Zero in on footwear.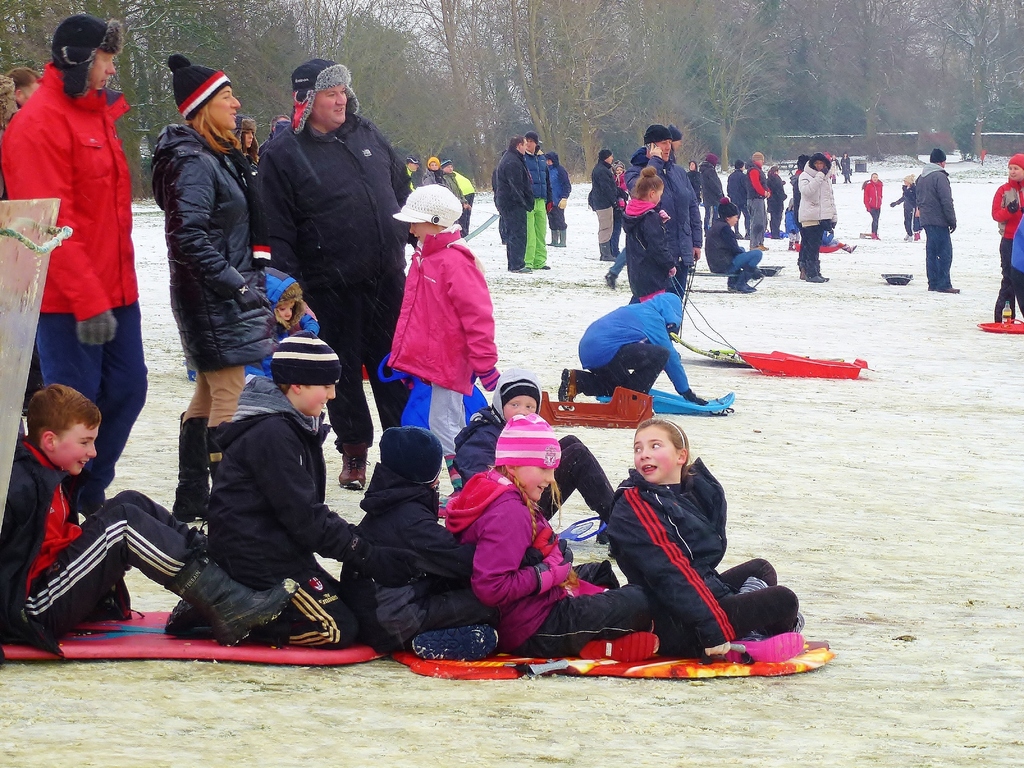
Zeroed in: <bbox>172, 417, 215, 526</bbox>.
